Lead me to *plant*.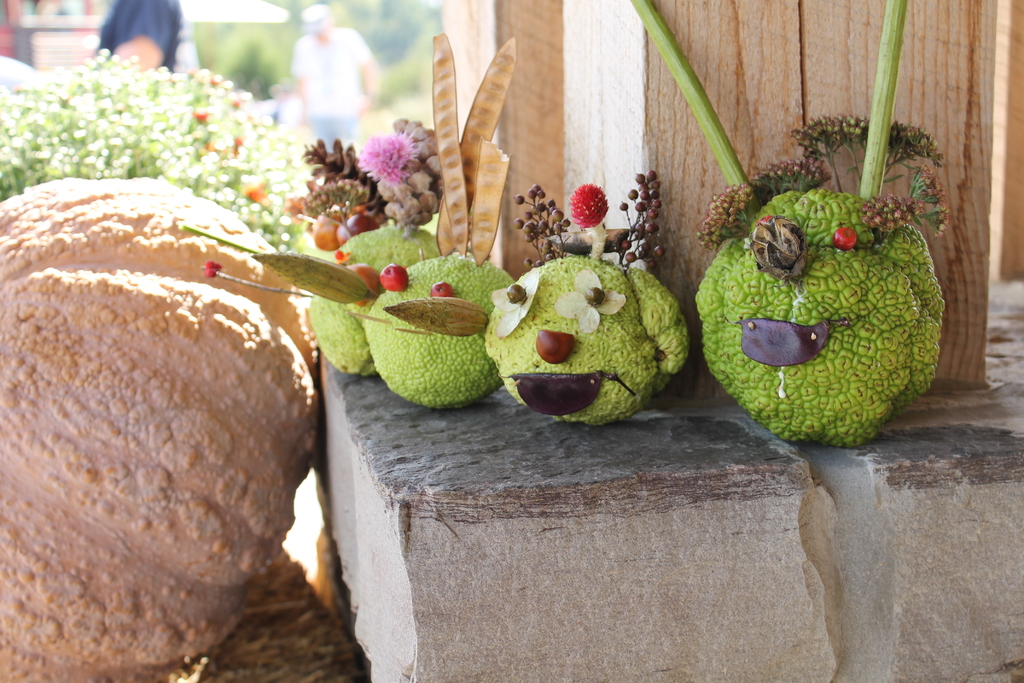
Lead to 0/38/310/187.
